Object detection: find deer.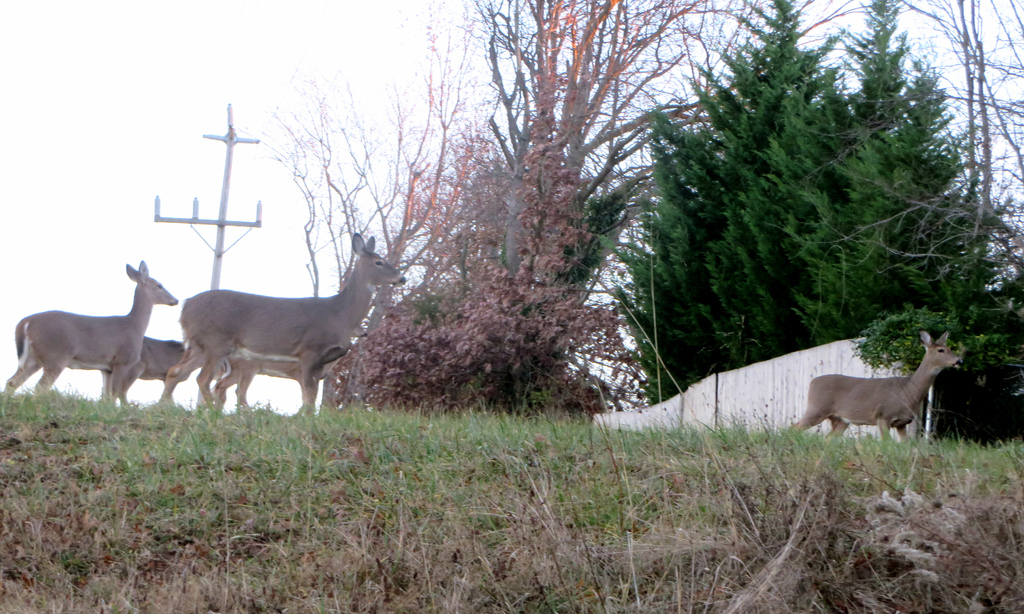
x1=160 y1=232 x2=406 y2=412.
